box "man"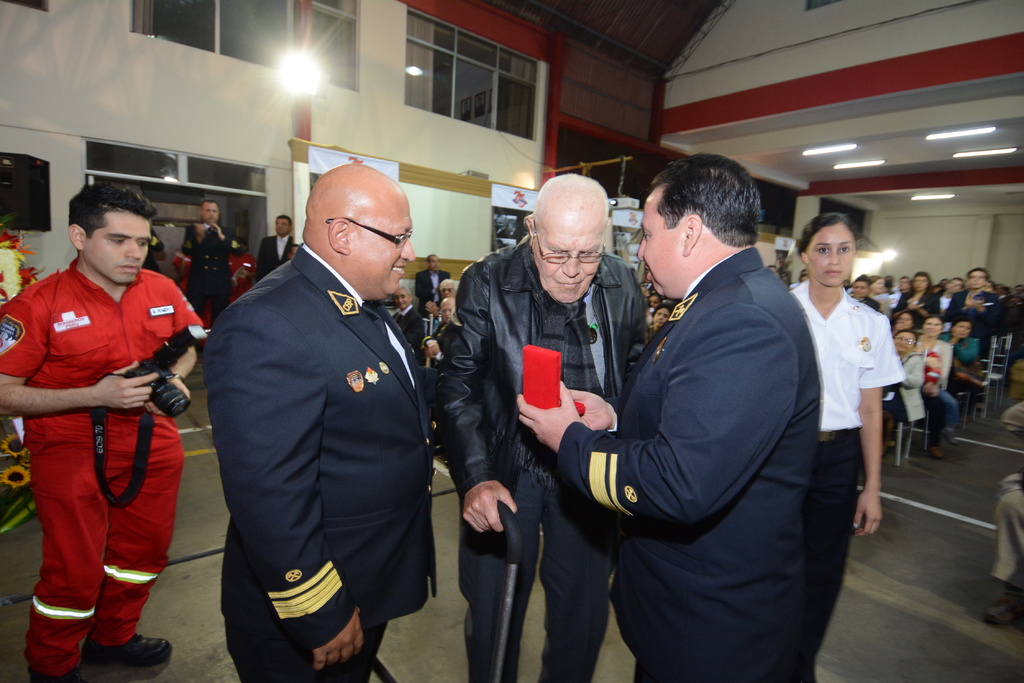
(x1=188, y1=198, x2=240, y2=327)
